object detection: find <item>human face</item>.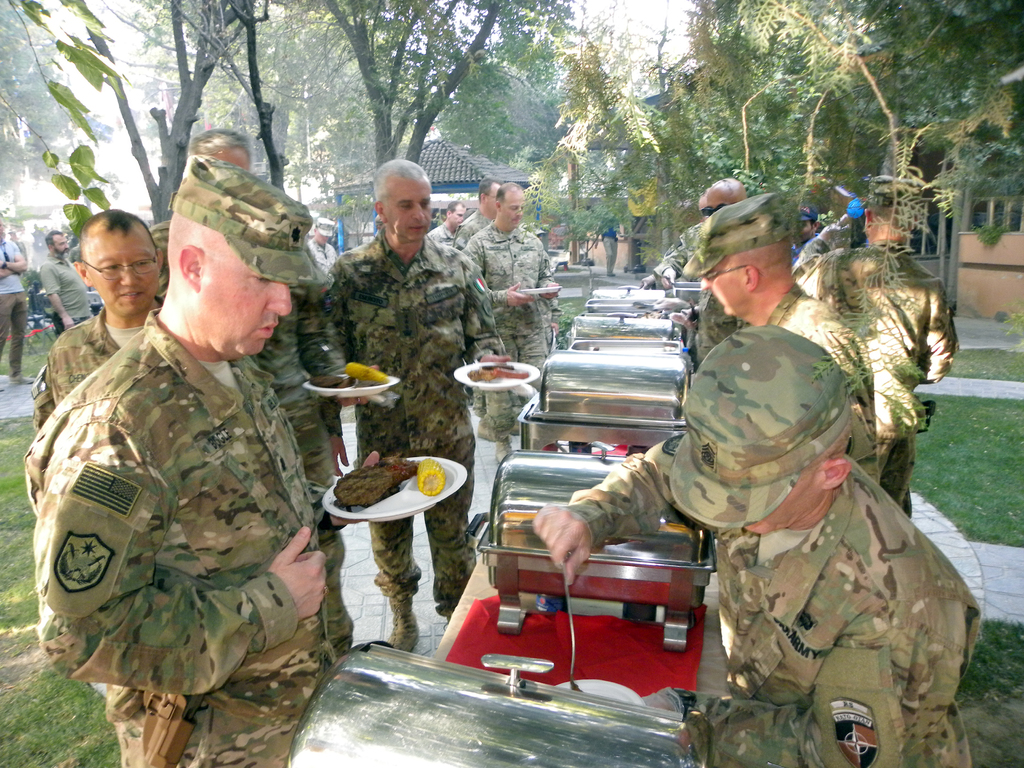
bbox(380, 182, 431, 241).
